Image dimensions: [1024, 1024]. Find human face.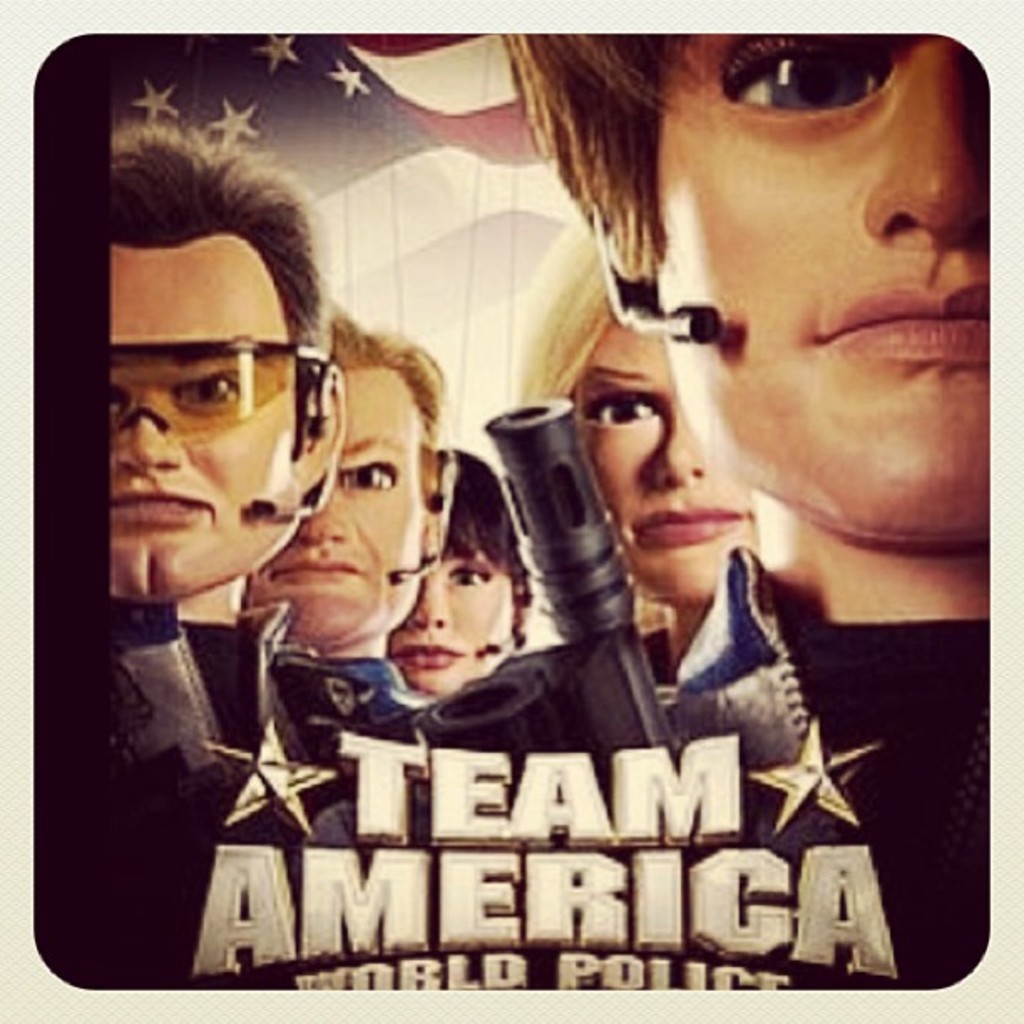
select_region(653, 32, 982, 545).
